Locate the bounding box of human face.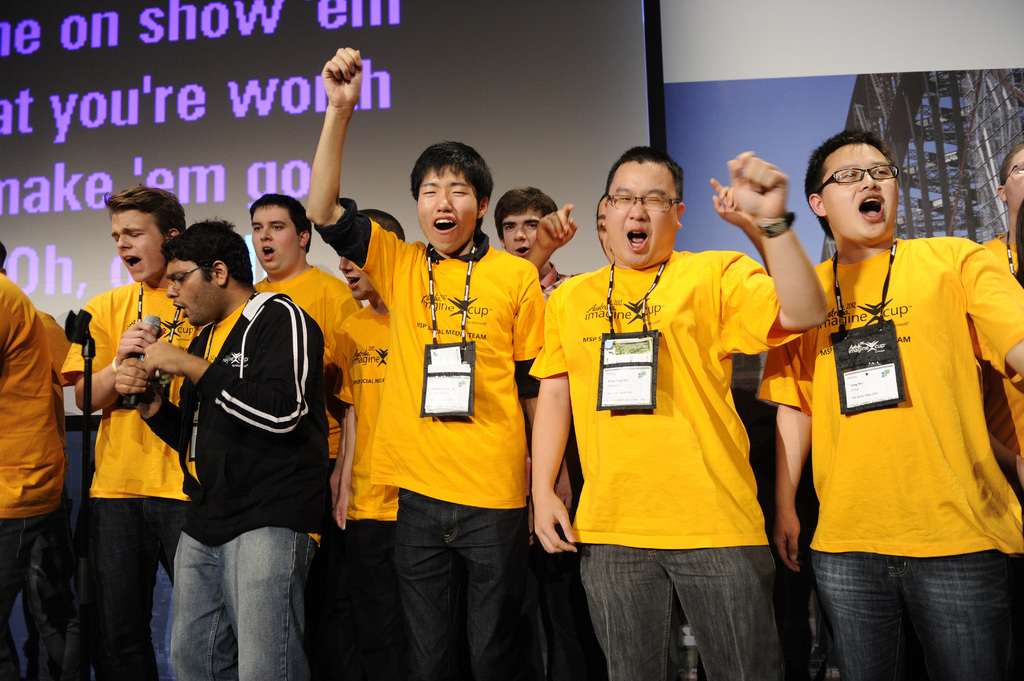
Bounding box: [x1=337, y1=258, x2=372, y2=303].
